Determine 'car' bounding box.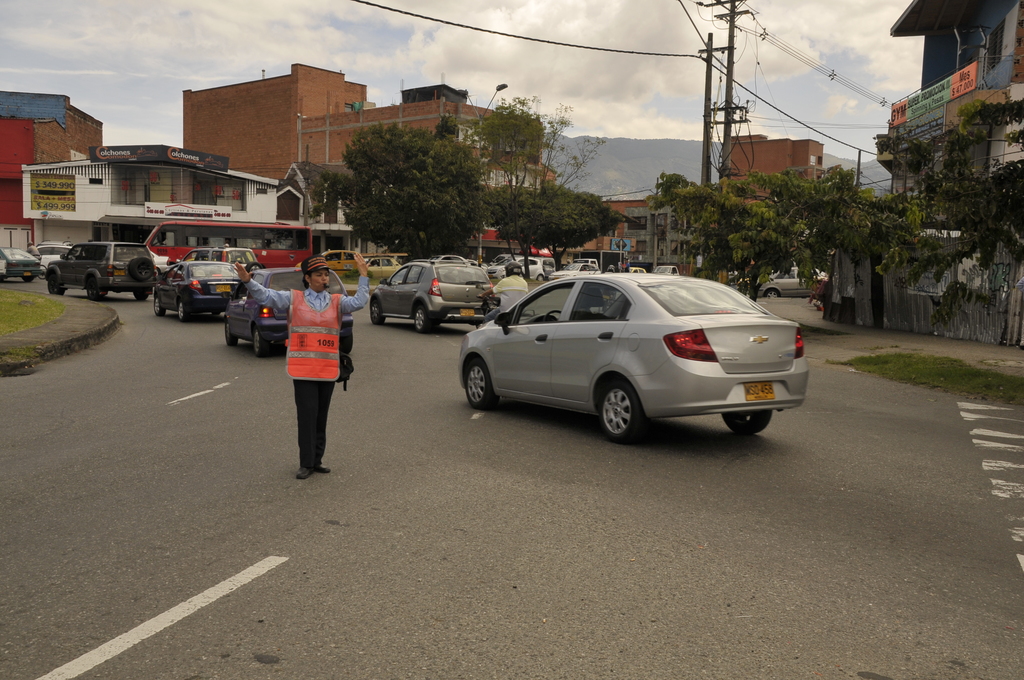
Determined: bbox=[189, 243, 260, 273].
